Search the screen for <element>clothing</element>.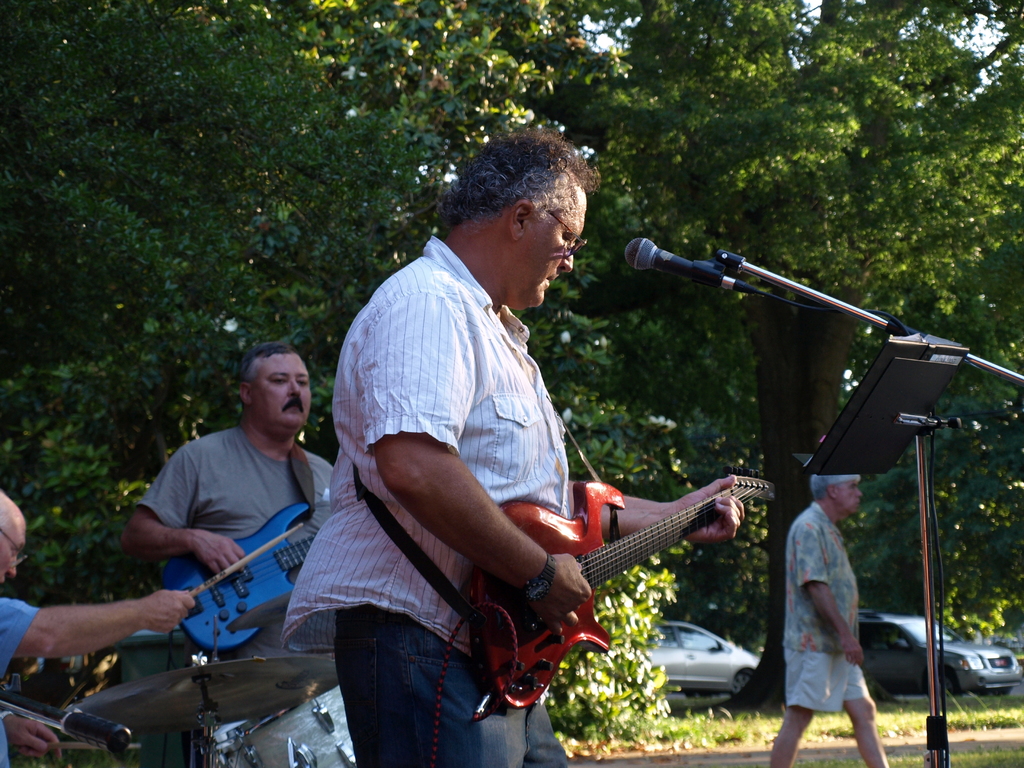
Found at <region>129, 420, 339, 553</region>.
